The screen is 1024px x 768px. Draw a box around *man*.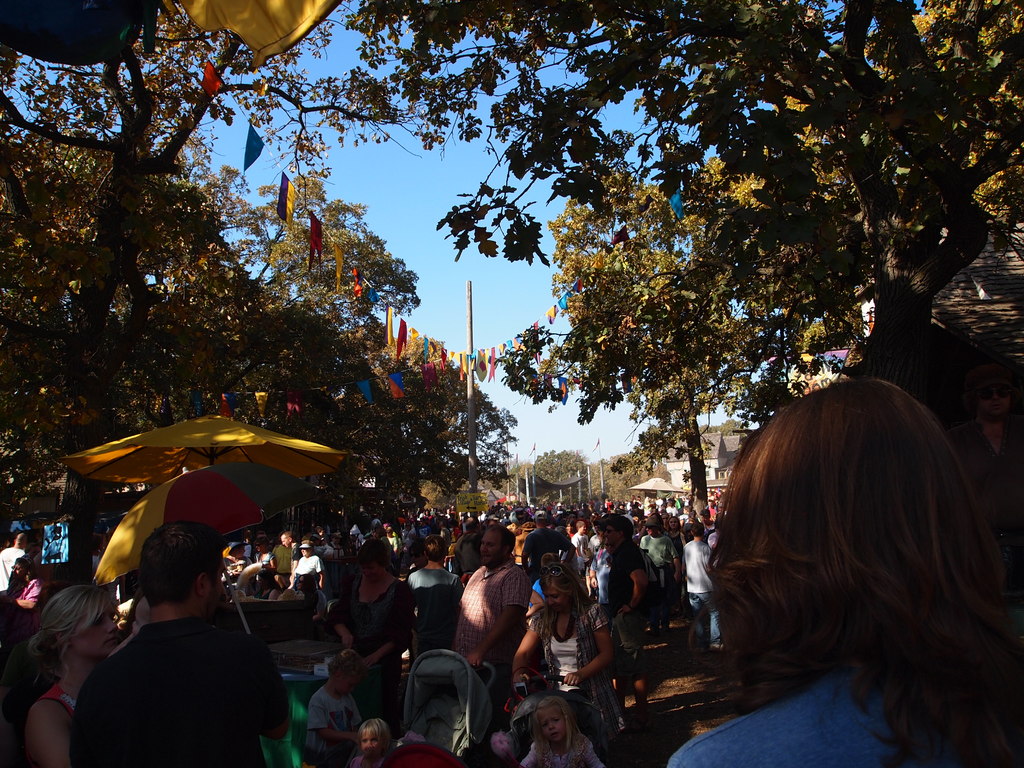
bbox=(72, 520, 287, 767).
